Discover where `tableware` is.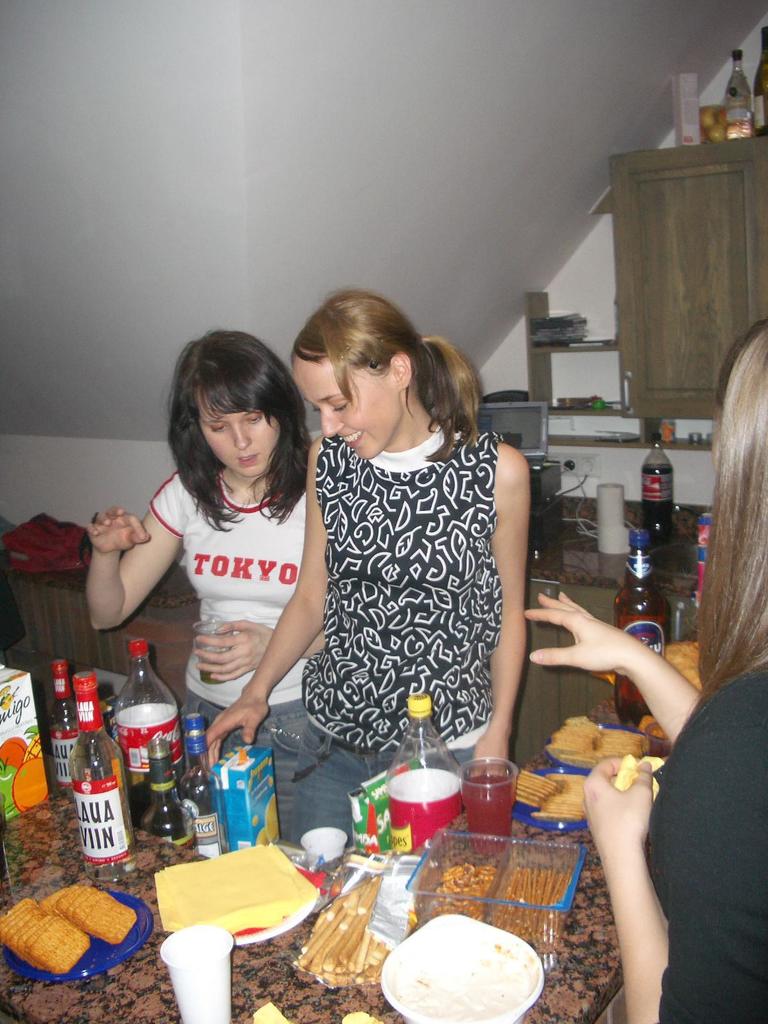
Discovered at (x1=457, y1=756, x2=520, y2=856).
